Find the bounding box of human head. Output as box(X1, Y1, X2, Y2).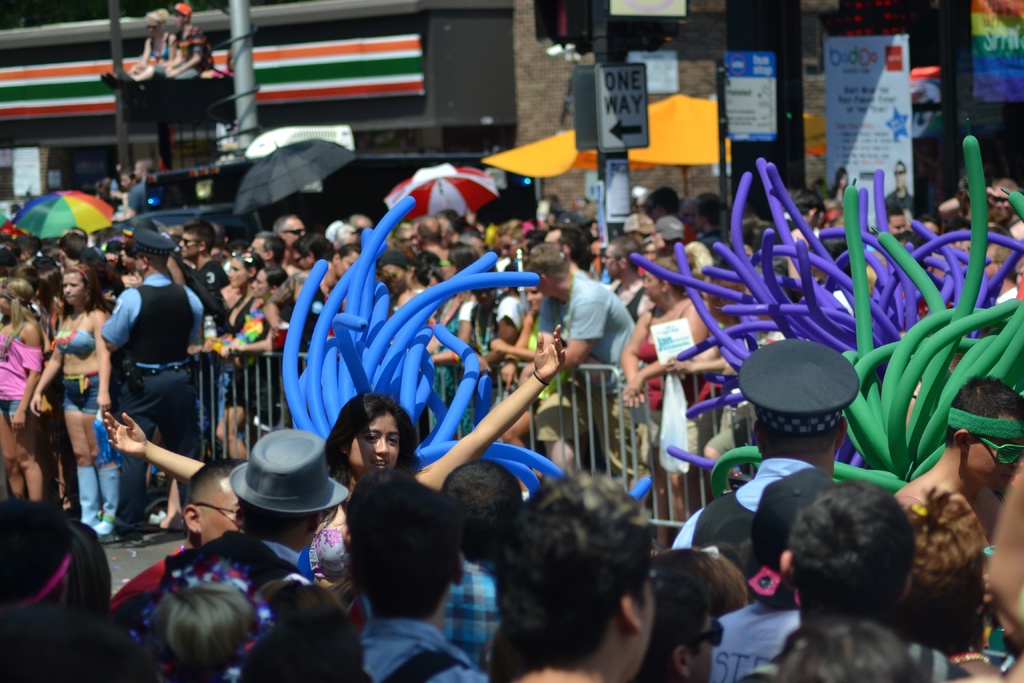
box(107, 242, 122, 273).
